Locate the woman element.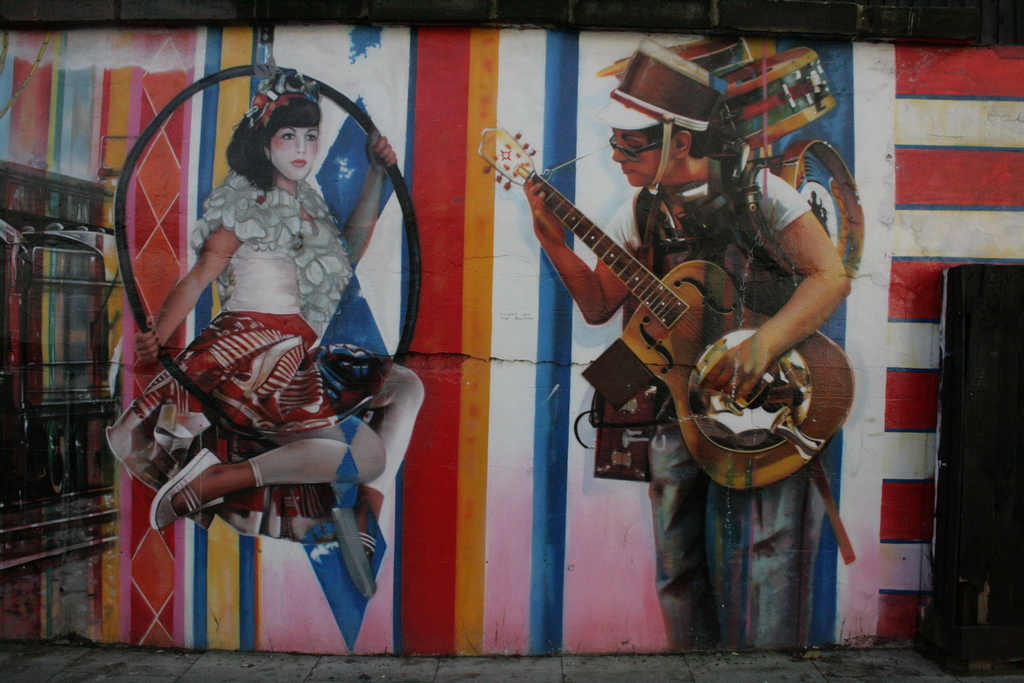
Element bbox: locate(136, 66, 429, 600).
